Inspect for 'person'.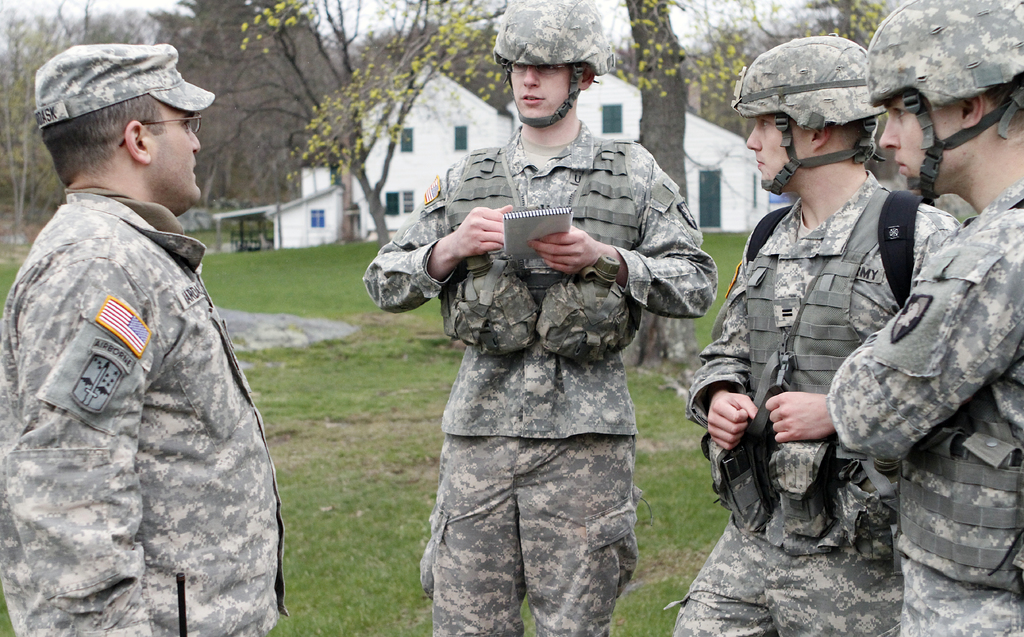
Inspection: {"x1": 363, "y1": 0, "x2": 717, "y2": 634}.
